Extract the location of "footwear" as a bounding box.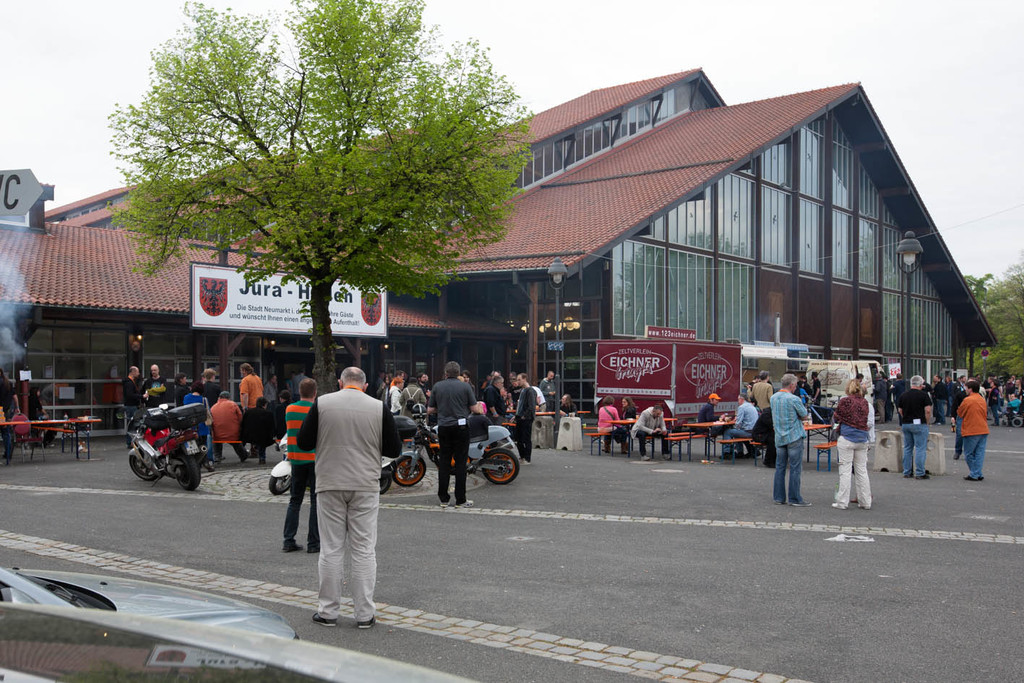
(x1=792, y1=502, x2=813, y2=505).
